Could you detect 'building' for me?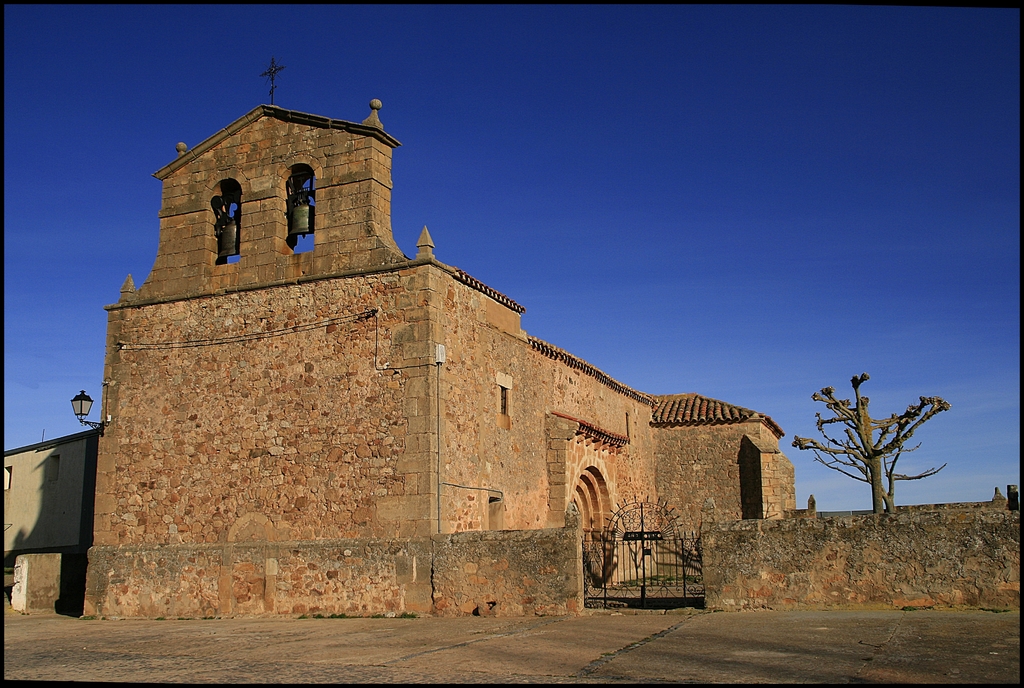
Detection result: [72,44,810,633].
